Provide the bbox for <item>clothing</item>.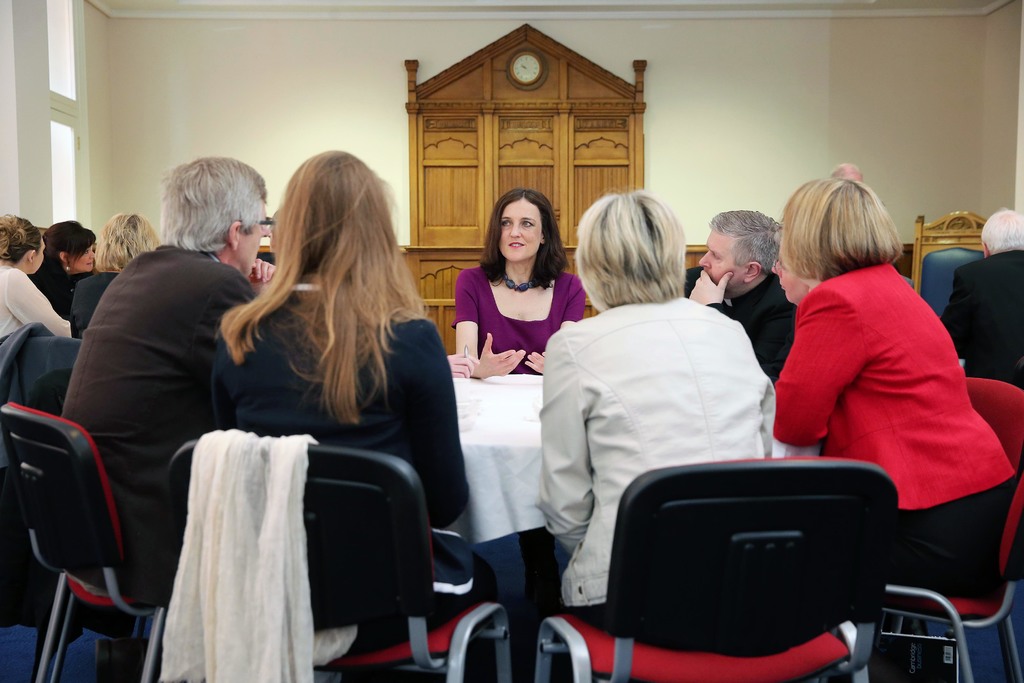
detection(706, 272, 798, 398).
